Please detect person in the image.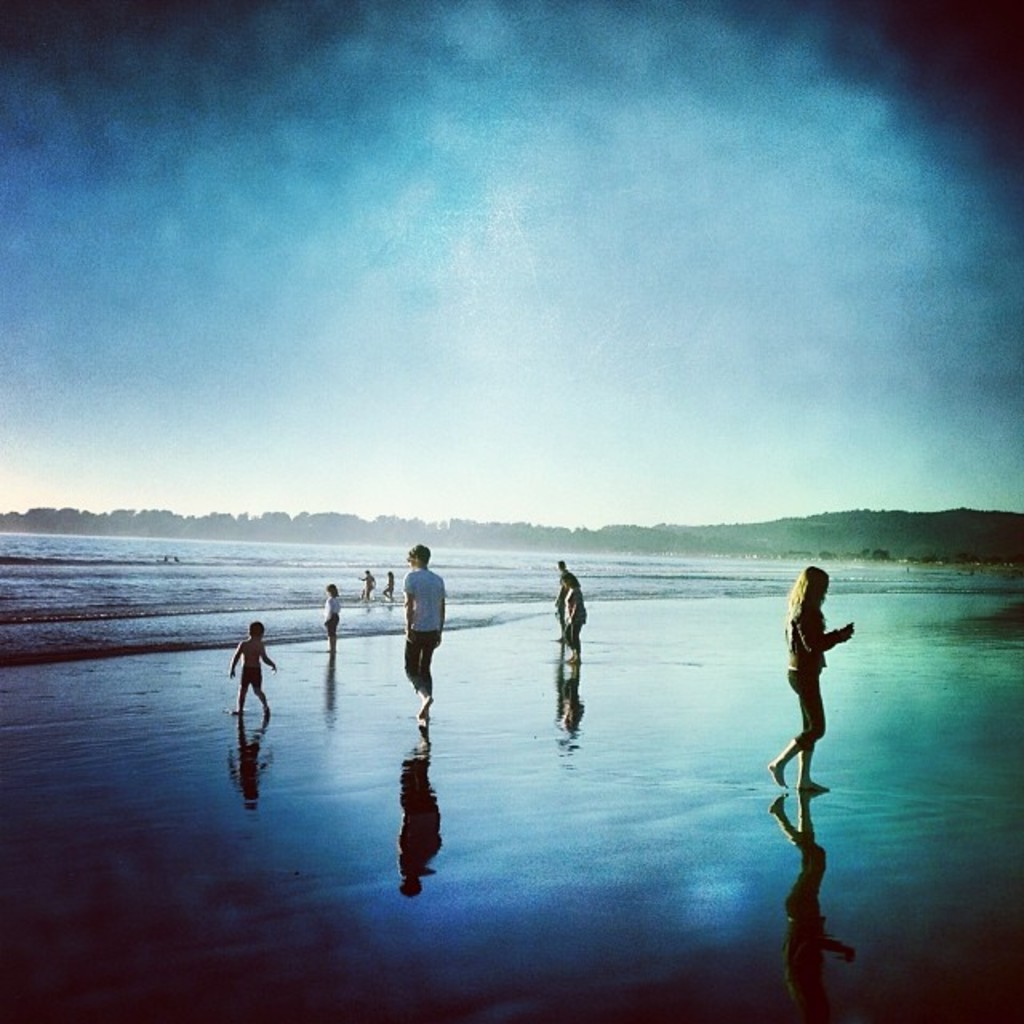
<box>326,582,338,637</box>.
